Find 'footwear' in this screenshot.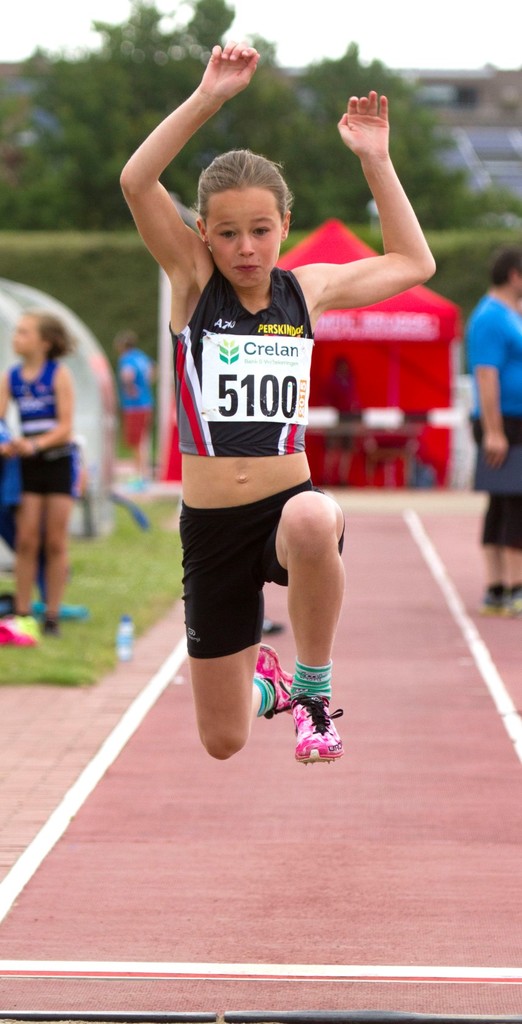
The bounding box for 'footwear' is bbox=(282, 690, 348, 769).
